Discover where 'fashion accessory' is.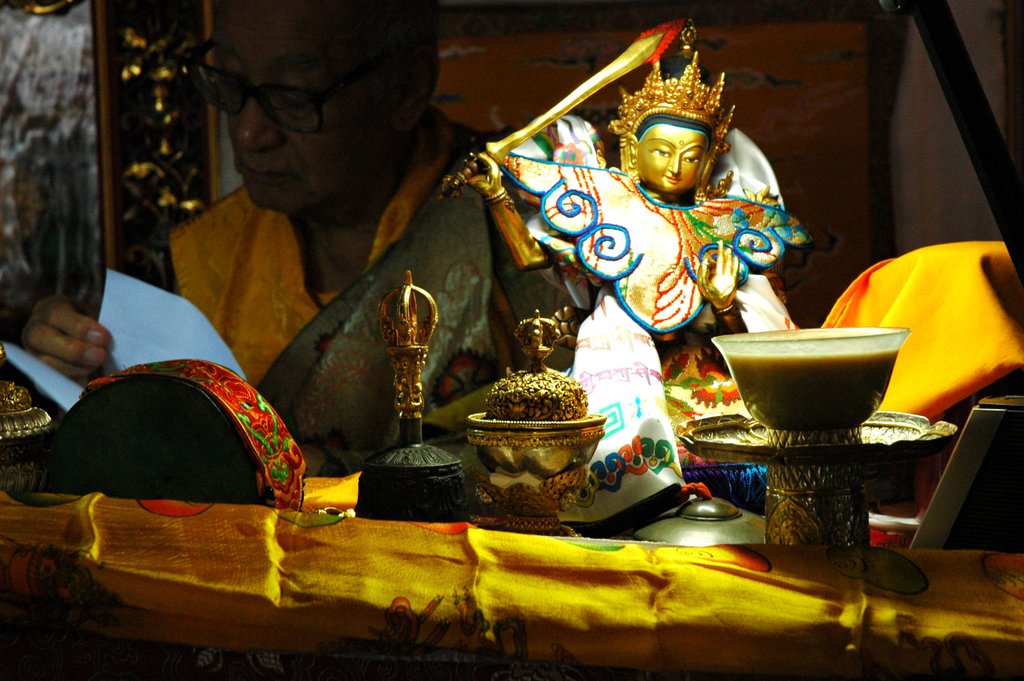
Discovered at select_region(606, 18, 739, 198).
